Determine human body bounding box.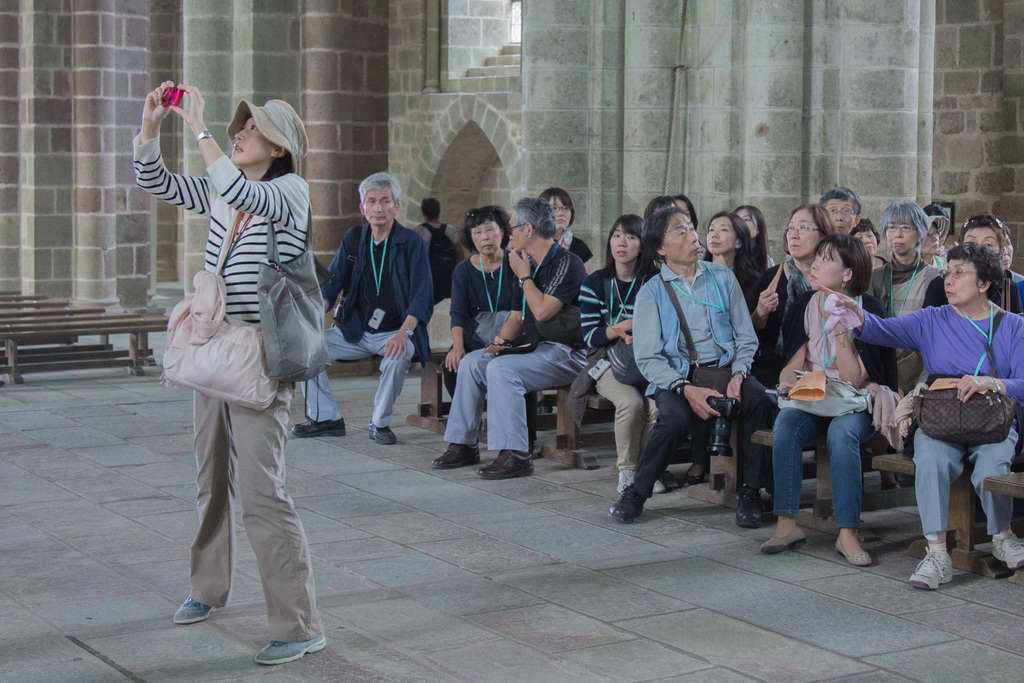
Determined: x1=140, y1=63, x2=324, y2=661.
